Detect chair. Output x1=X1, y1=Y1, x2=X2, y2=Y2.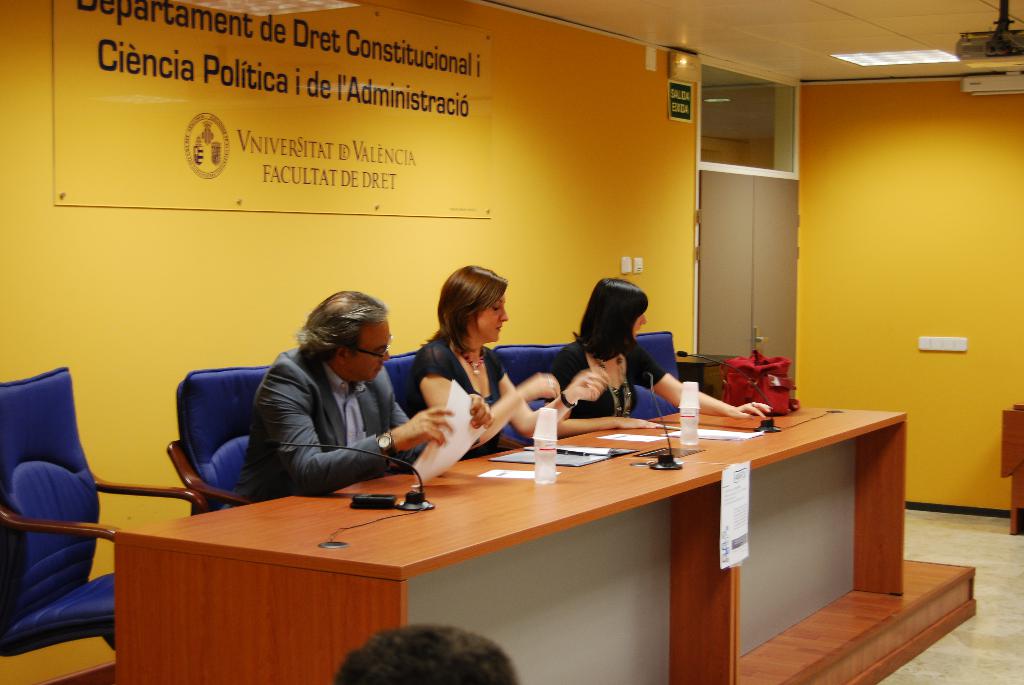
x1=493, y1=342, x2=568, y2=451.
